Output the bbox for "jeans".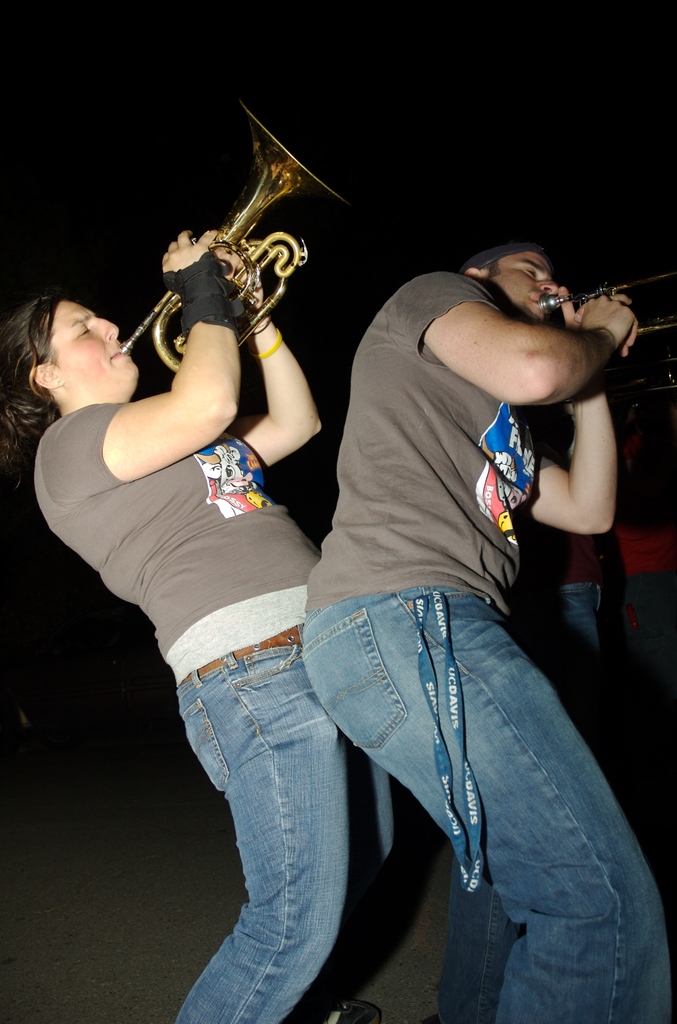
168:628:391:1023.
